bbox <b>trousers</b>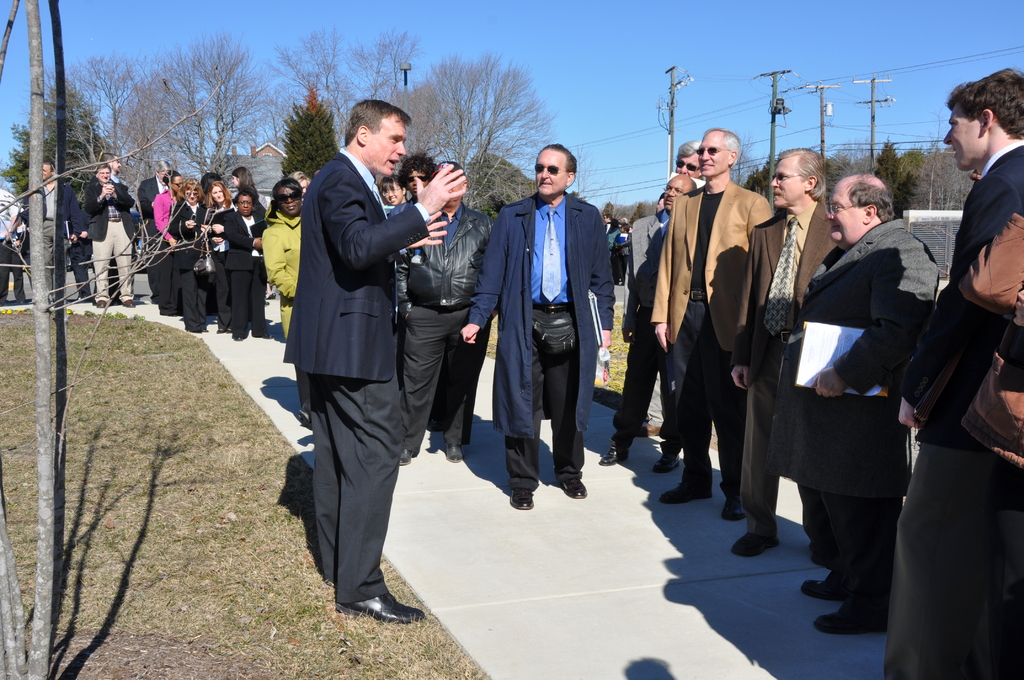
[left=502, top=304, right=585, bottom=491]
